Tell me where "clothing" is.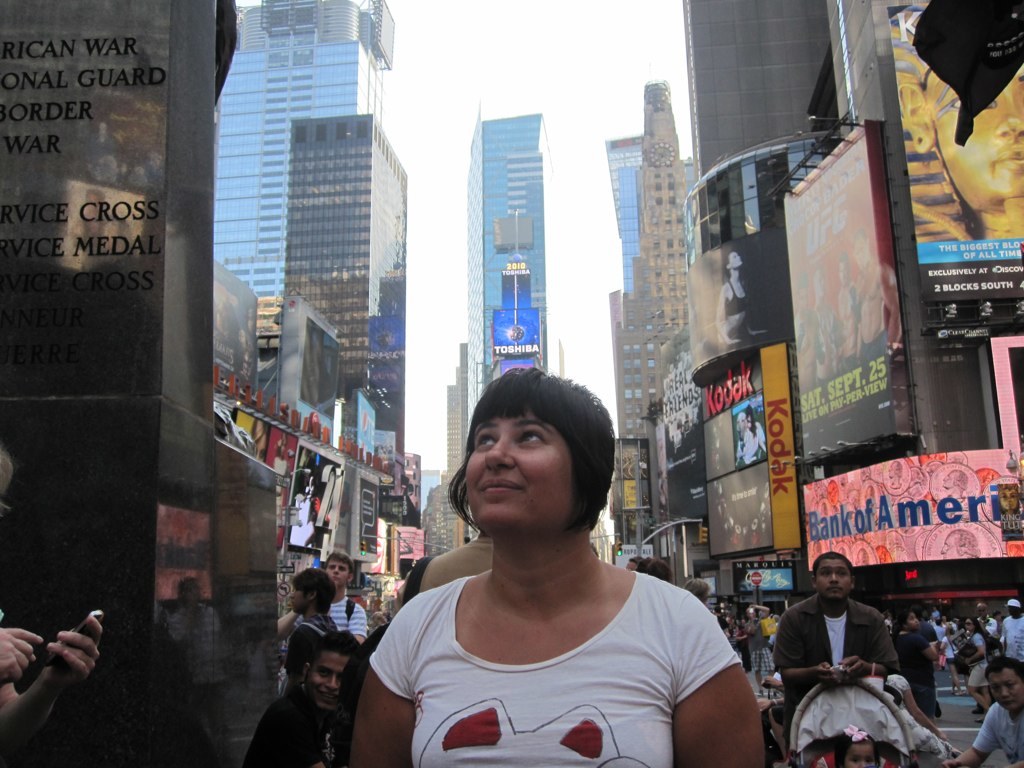
"clothing" is at bbox(723, 278, 750, 317).
